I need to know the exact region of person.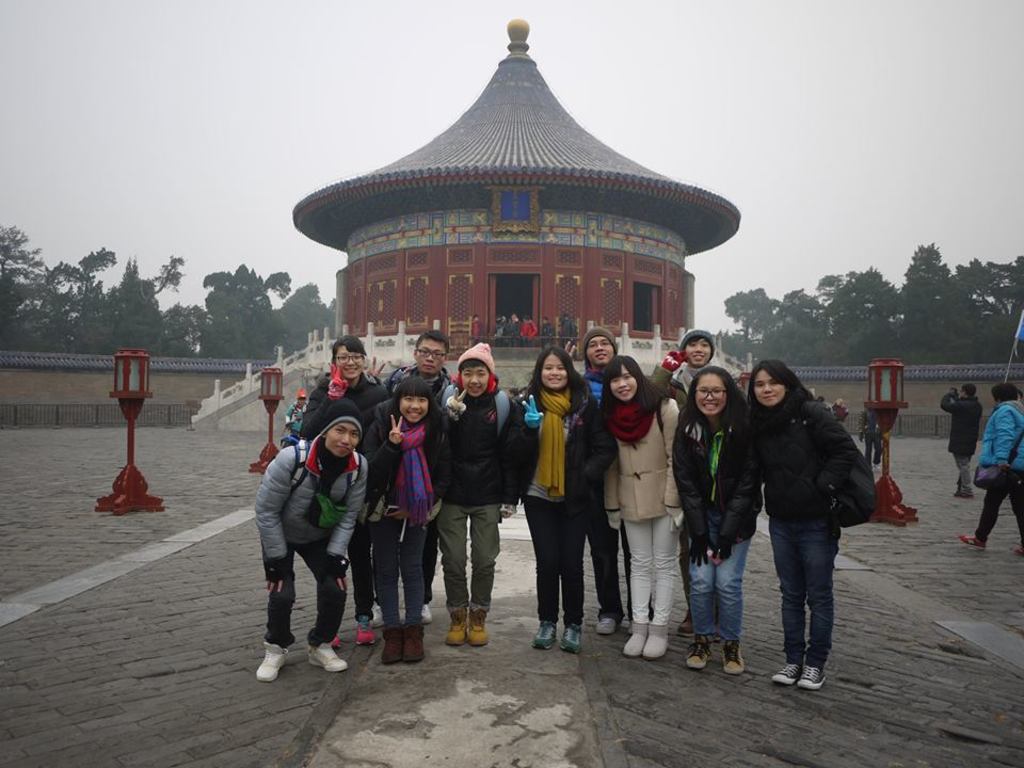
Region: [942,381,981,494].
